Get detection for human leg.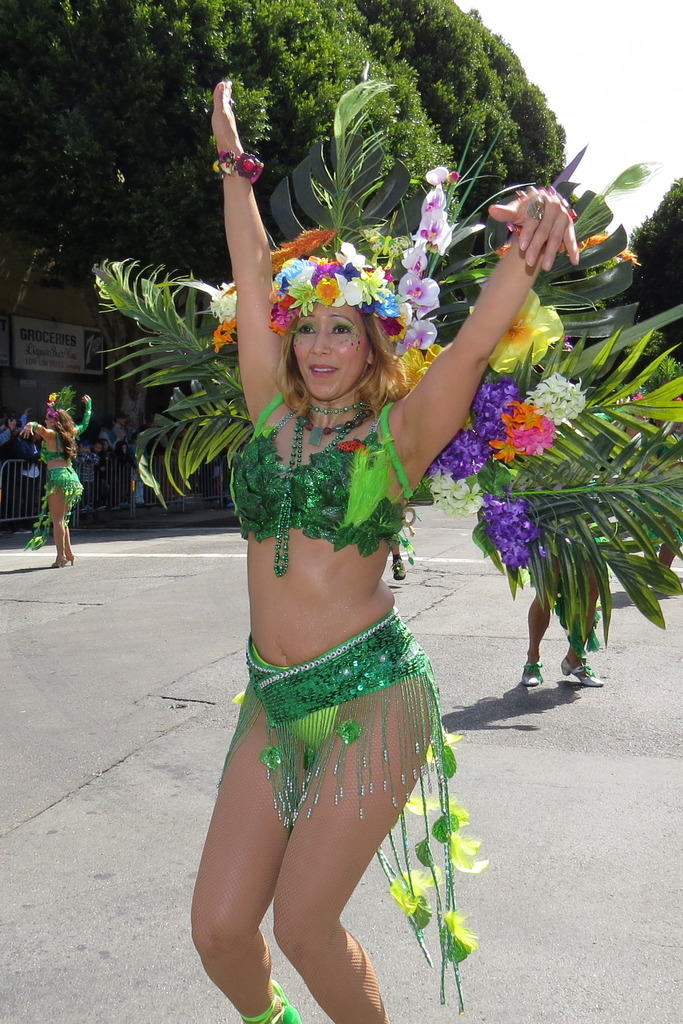
Detection: (184, 687, 296, 1023).
